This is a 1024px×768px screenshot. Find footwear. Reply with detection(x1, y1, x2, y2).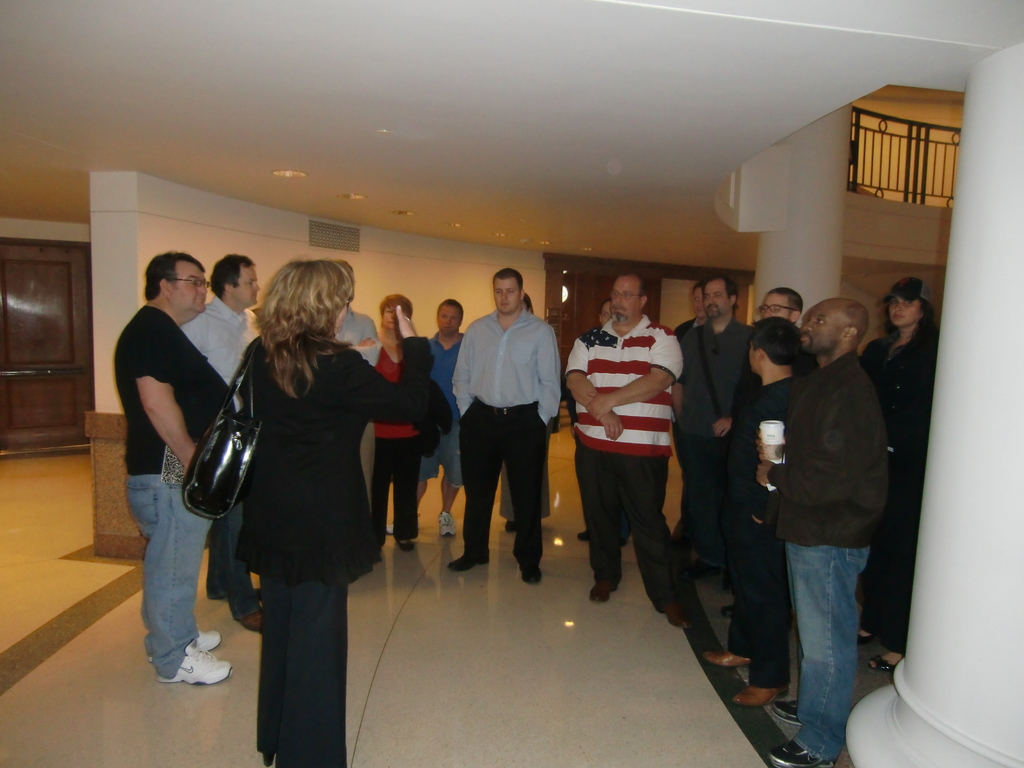
detection(159, 641, 231, 685).
